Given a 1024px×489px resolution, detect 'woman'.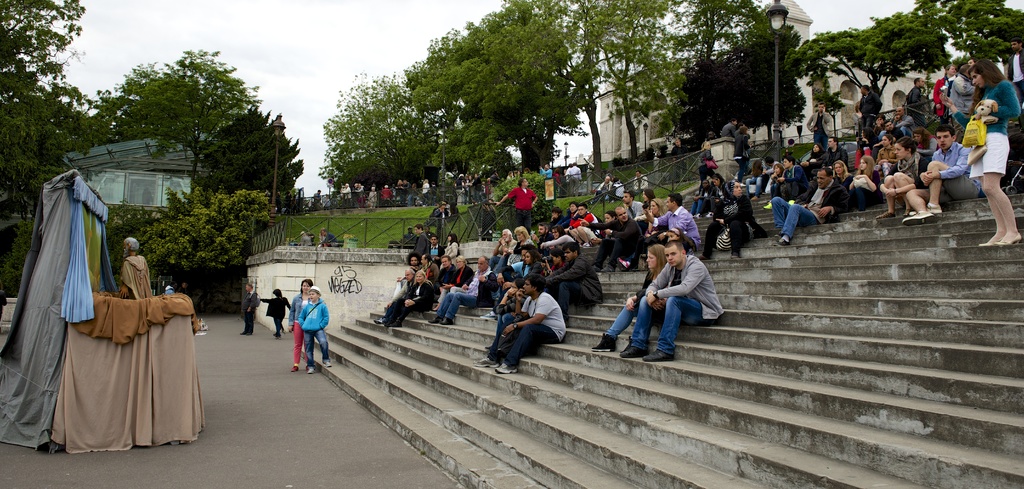
[625, 224, 723, 359].
